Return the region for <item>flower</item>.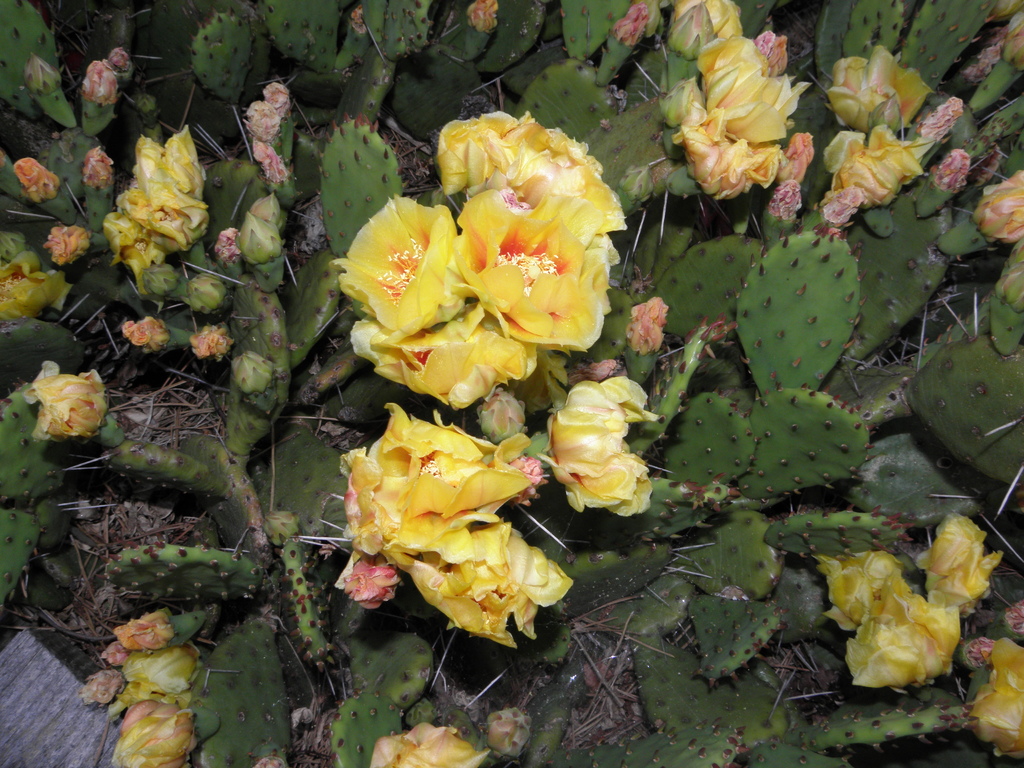
827, 47, 932, 132.
